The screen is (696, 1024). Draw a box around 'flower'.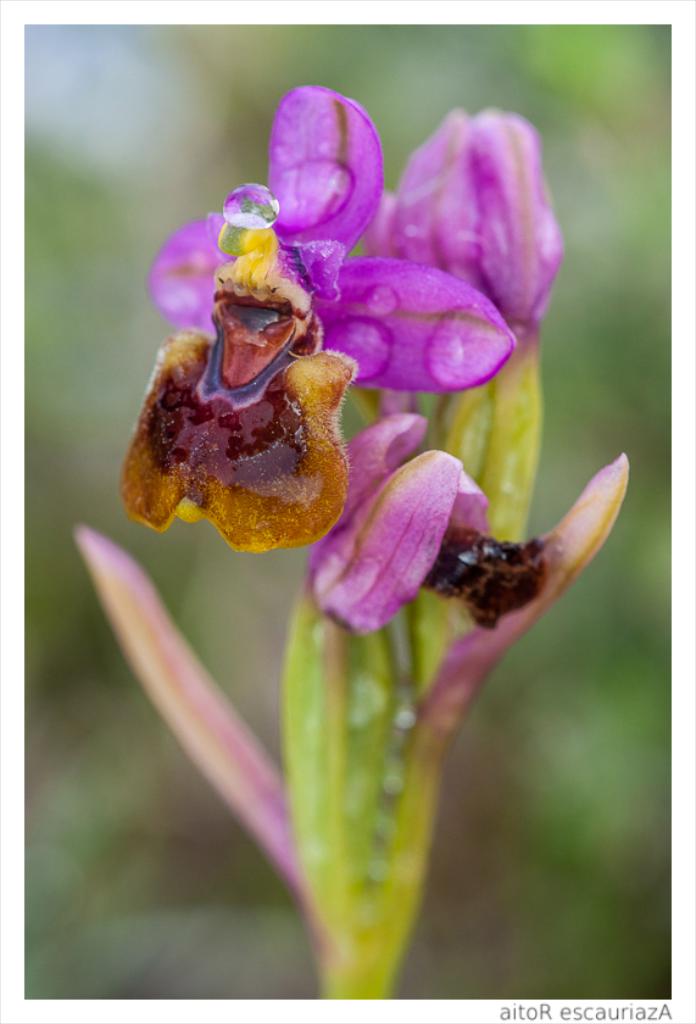
367:116:562:360.
